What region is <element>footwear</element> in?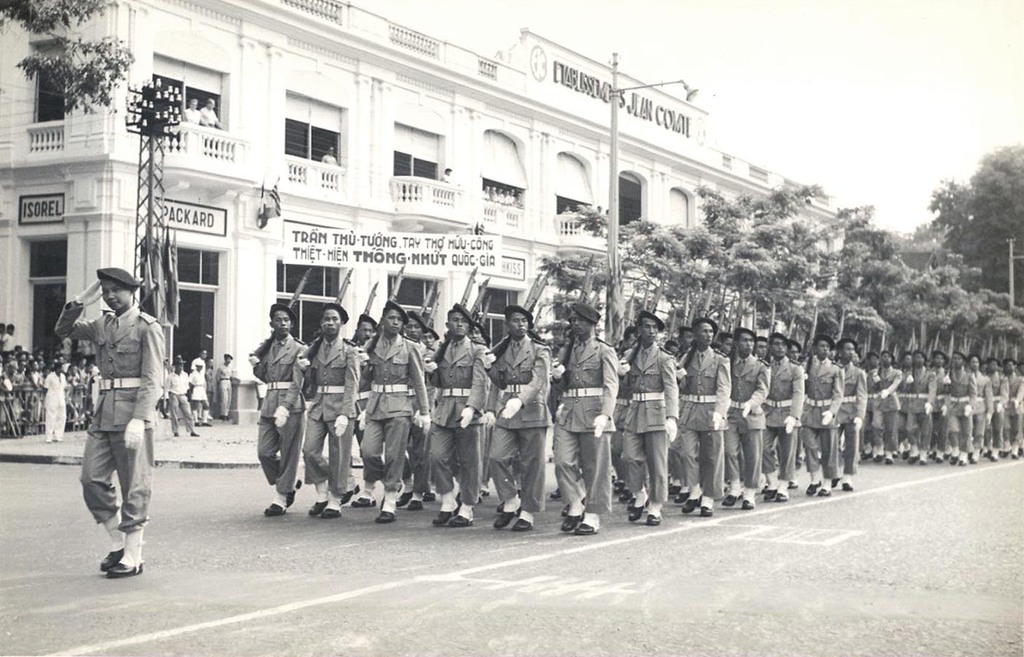
(764, 486, 777, 499).
